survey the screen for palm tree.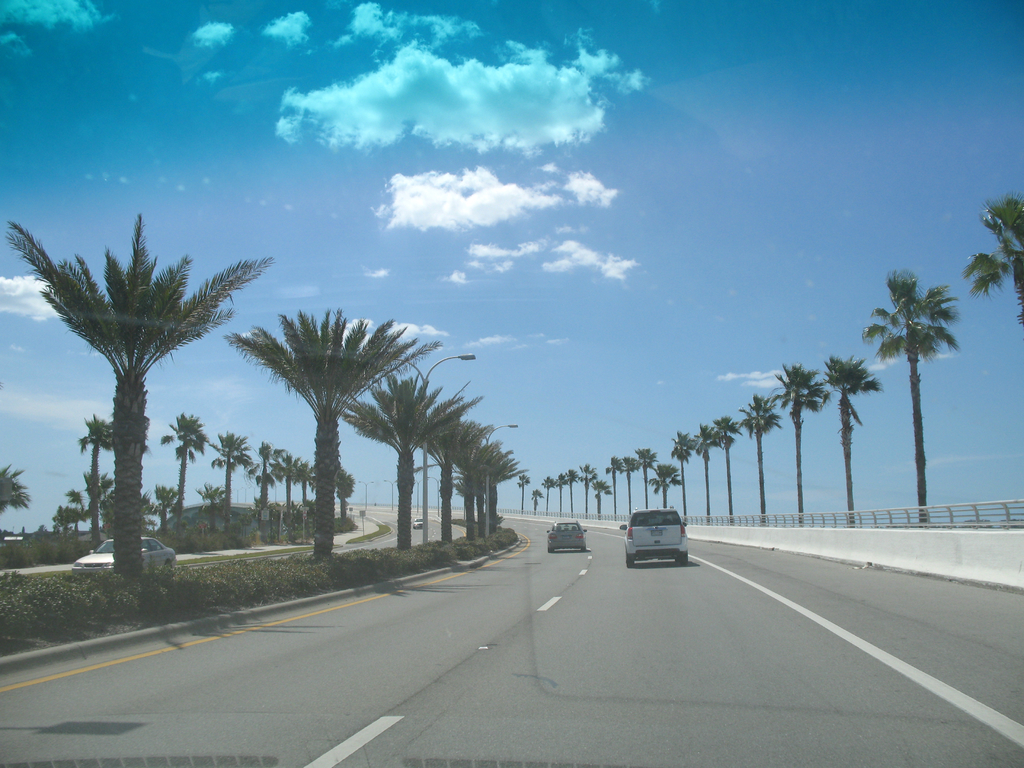
Survey found: <region>550, 461, 606, 509</region>.
